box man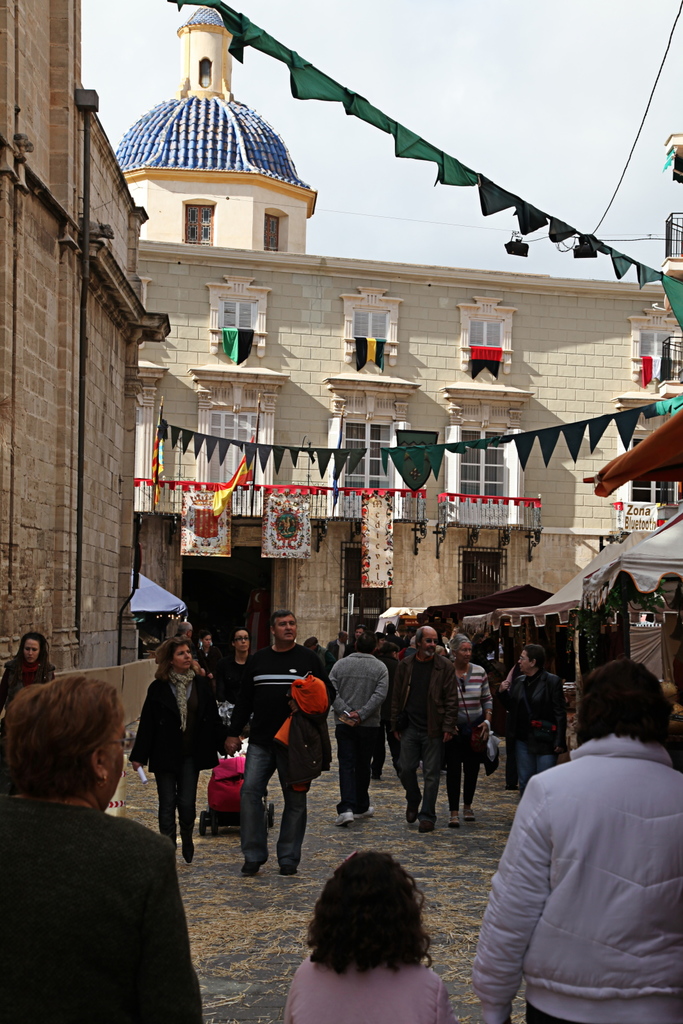
(left=389, top=623, right=458, bottom=832)
